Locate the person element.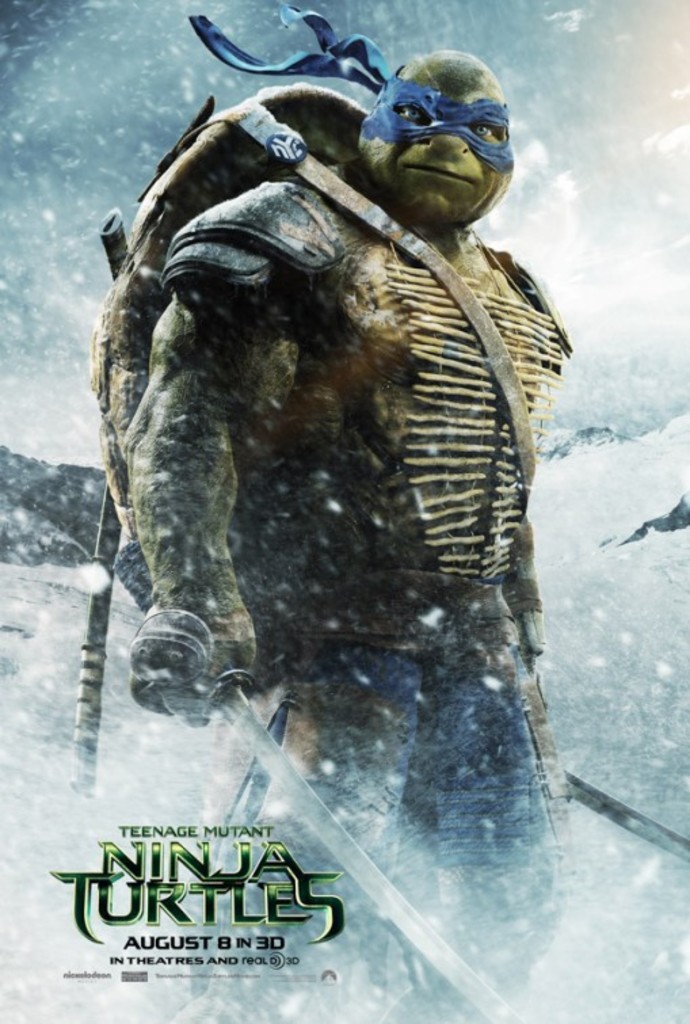
Element bbox: <region>88, 47, 569, 887</region>.
